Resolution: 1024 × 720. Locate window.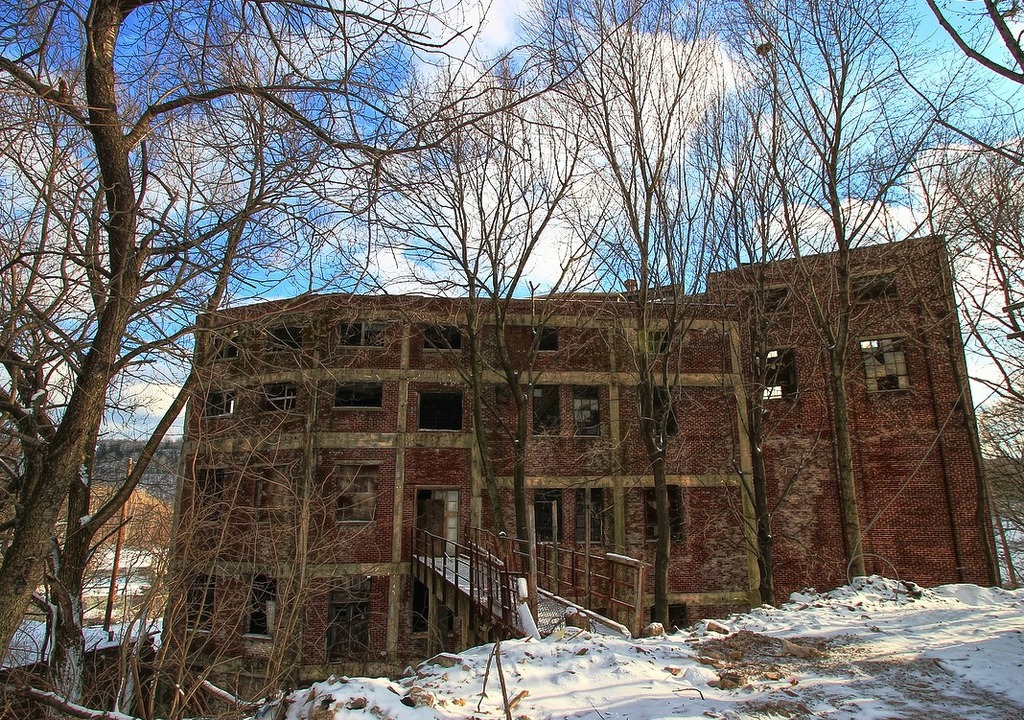
(419,392,463,431).
